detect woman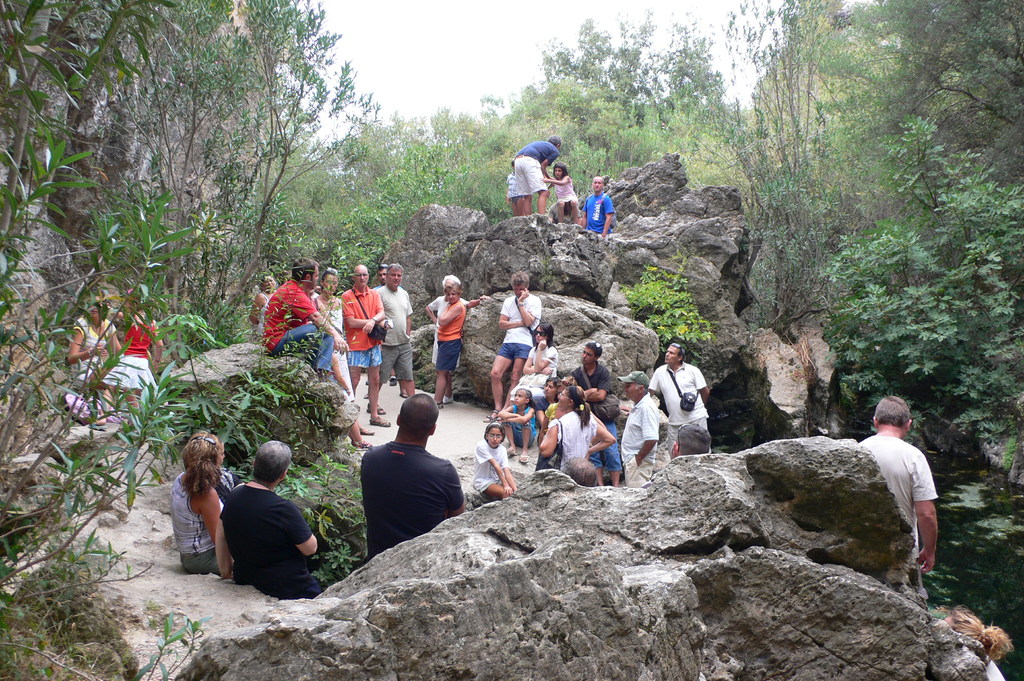
<region>433, 281, 466, 407</region>
